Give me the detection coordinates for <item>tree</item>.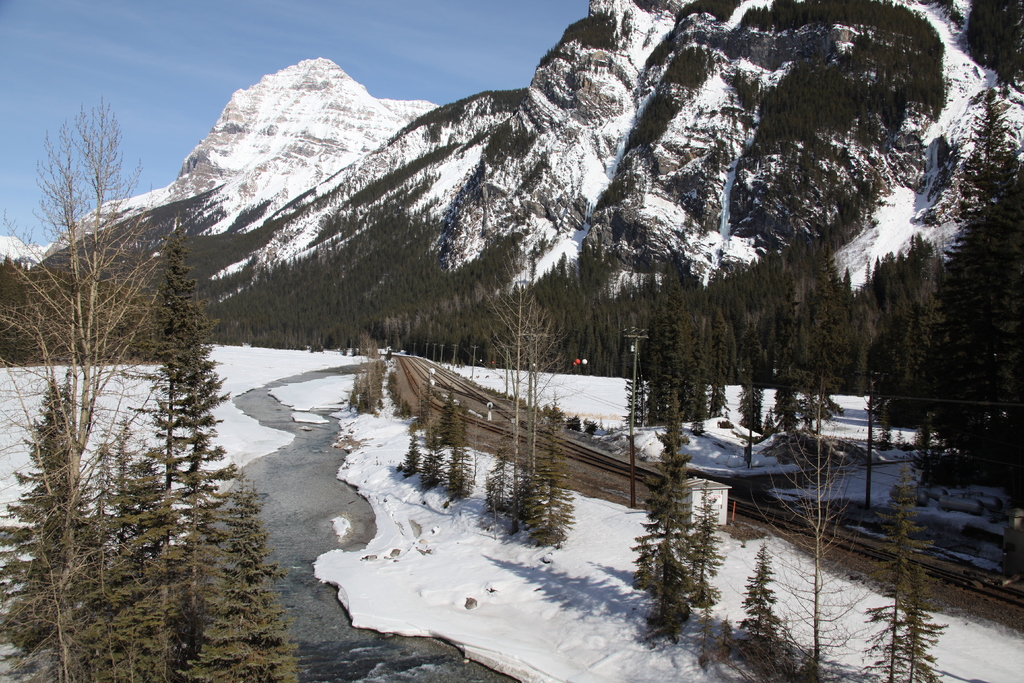
750 390 872 682.
